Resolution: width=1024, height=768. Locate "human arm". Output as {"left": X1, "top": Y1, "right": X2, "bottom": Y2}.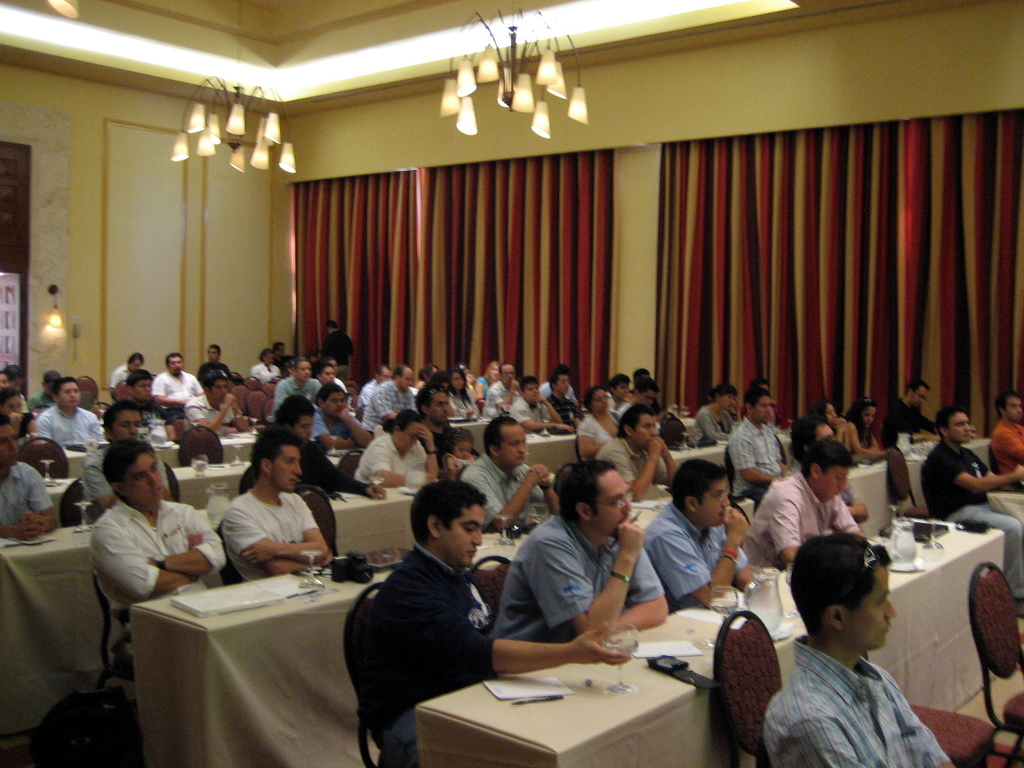
{"left": 472, "top": 376, "right": 486, "bottom": 402}.
